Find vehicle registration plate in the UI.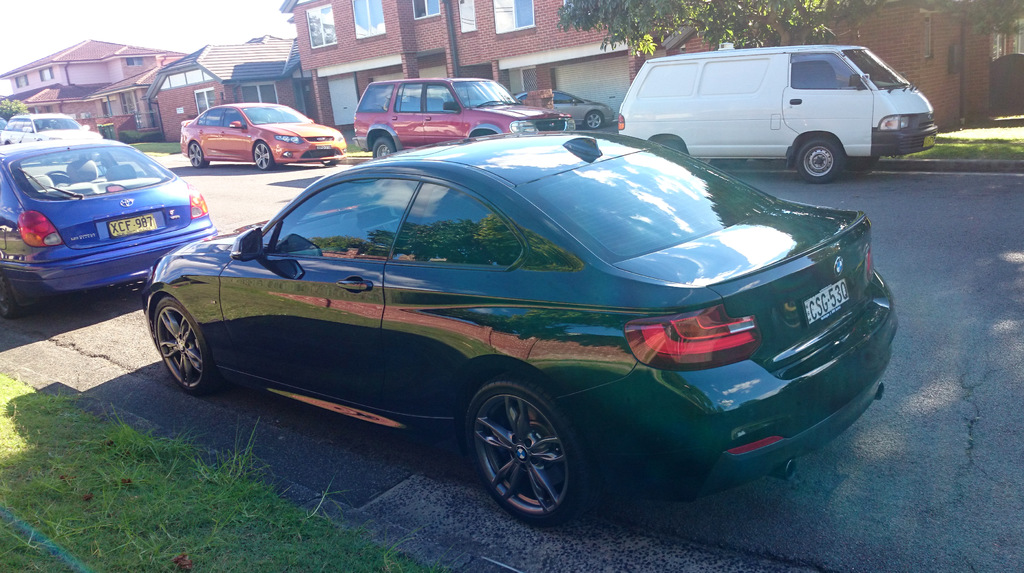
UI element at rect(106, 216, 156, 238).
